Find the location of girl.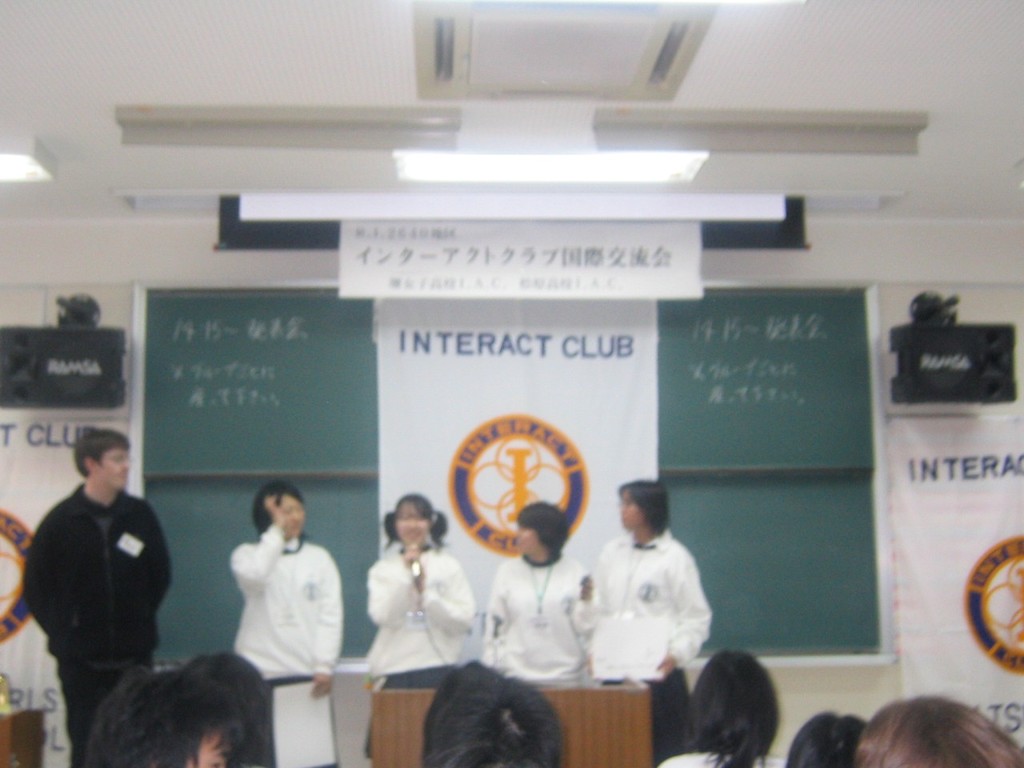
Location: (230,481,343,766).
